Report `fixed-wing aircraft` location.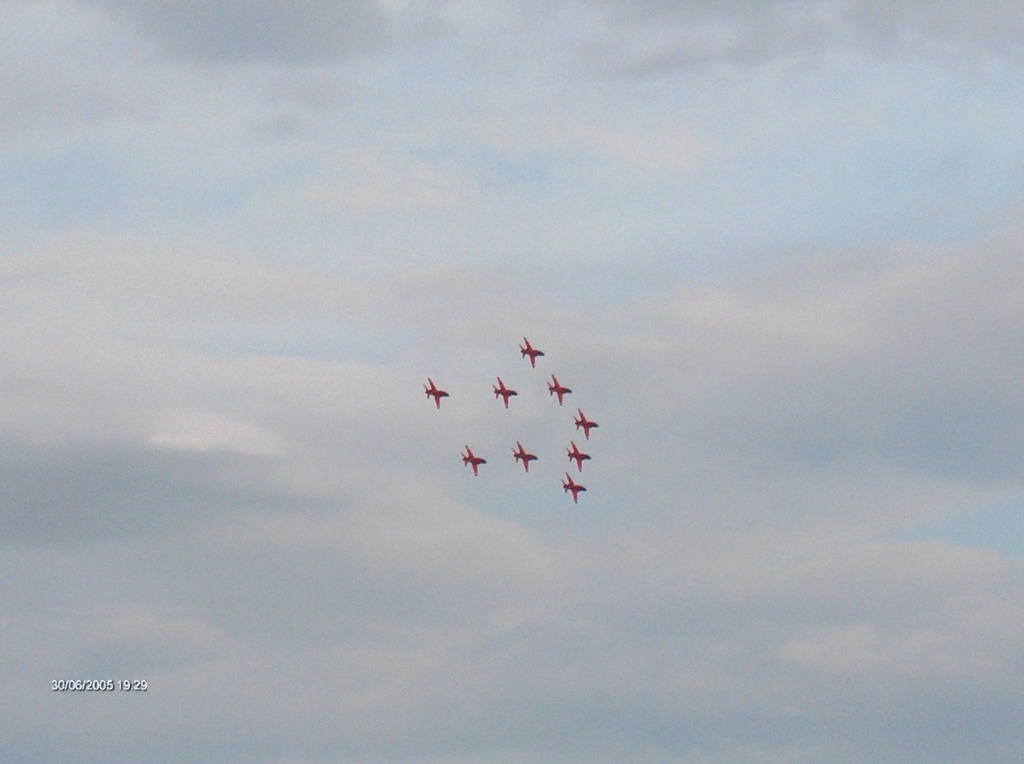
Report: (494,371,517,407).
